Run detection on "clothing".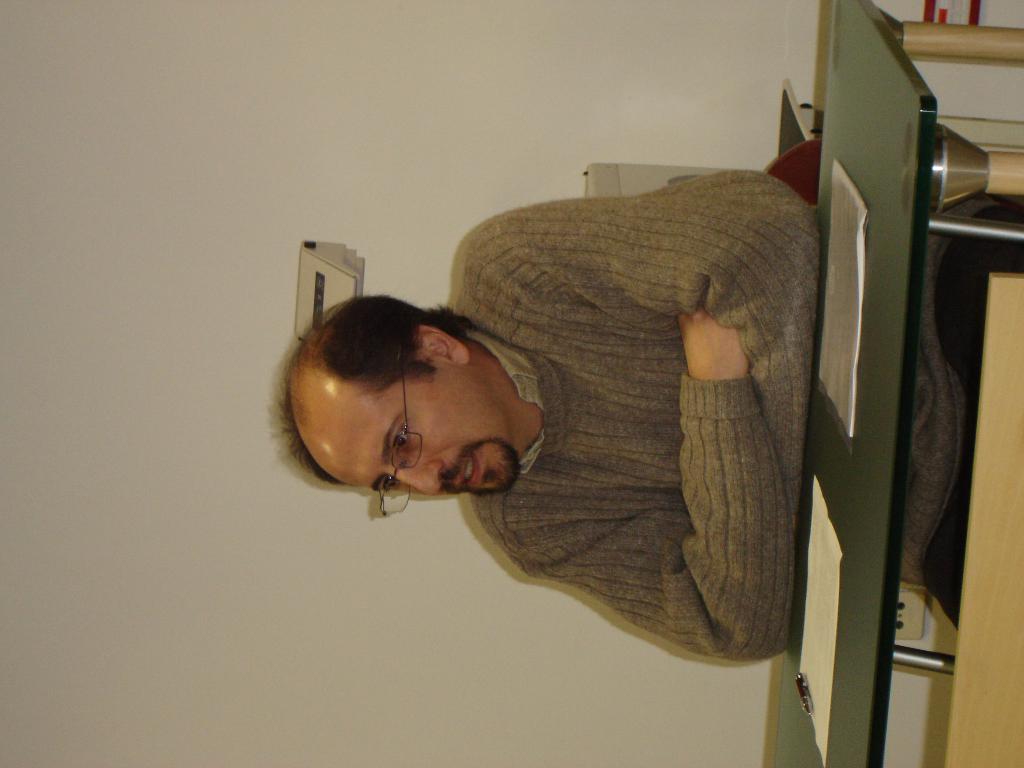
Result: bbox=(376, 168, 826, 684).
